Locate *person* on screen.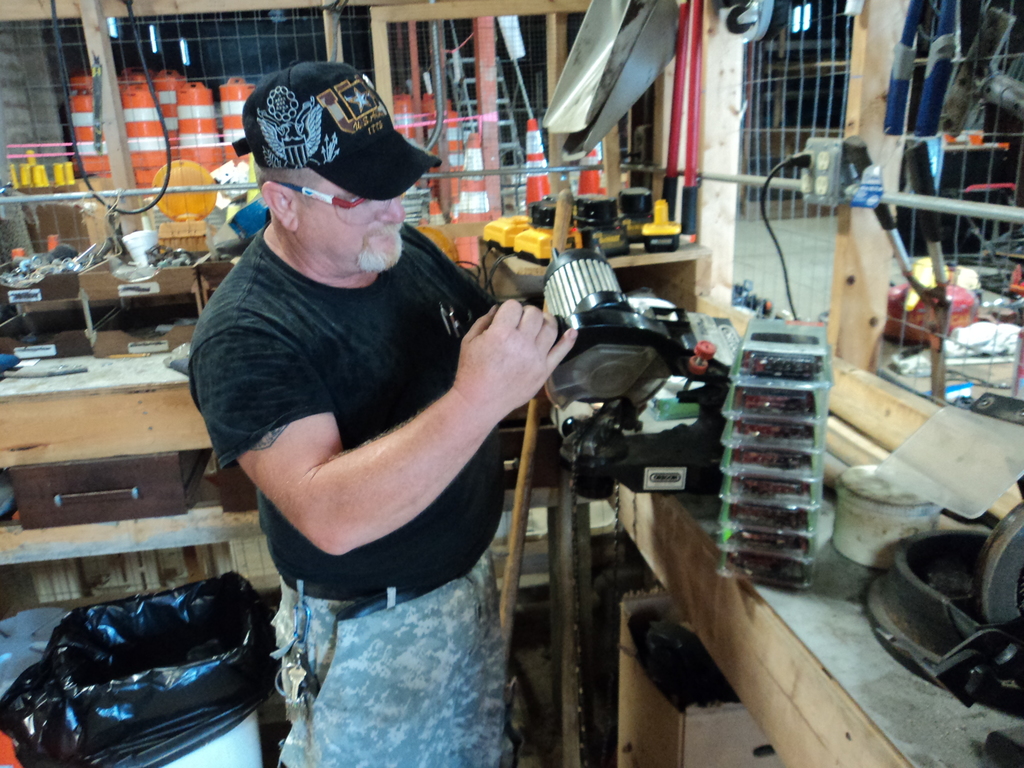
On screen at select_region(189, 65, 576, 767).
